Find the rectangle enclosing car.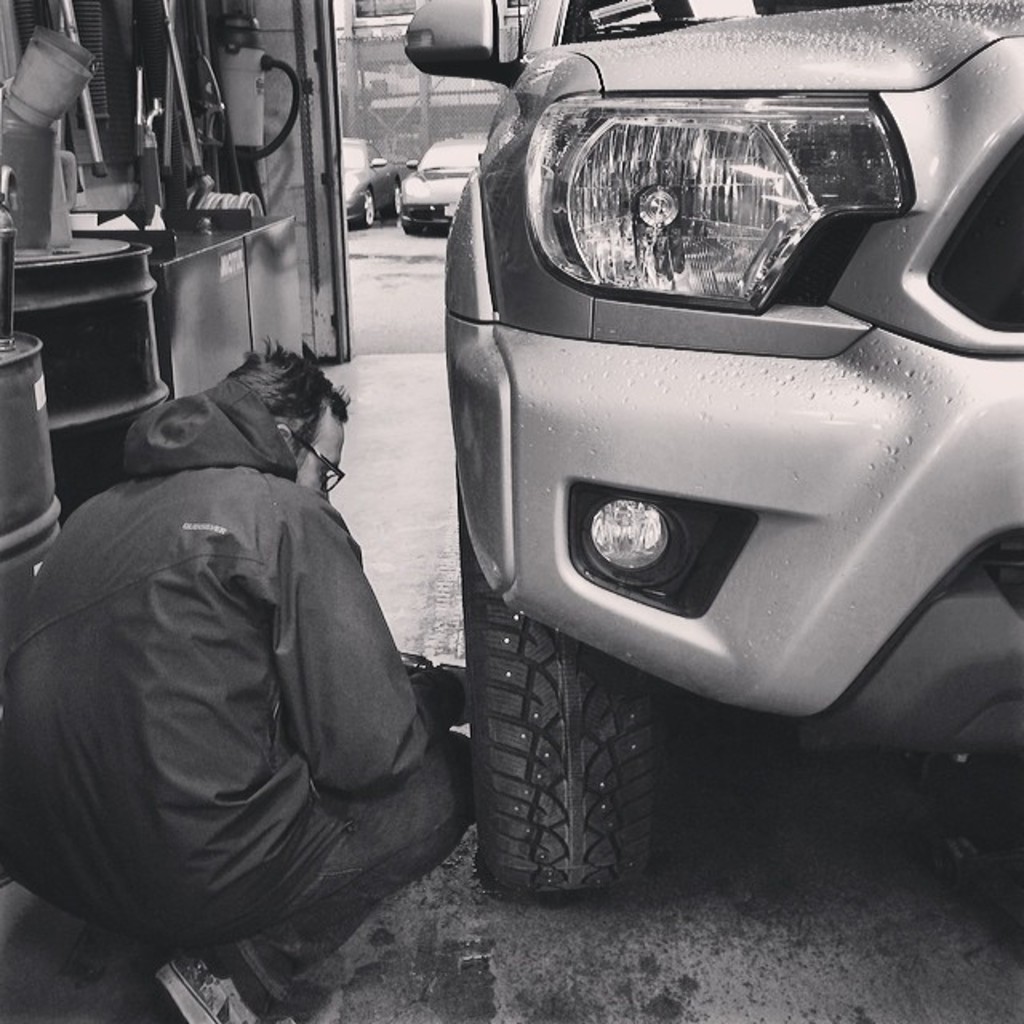
[left=344, top=136, right=402, bottom=237].
